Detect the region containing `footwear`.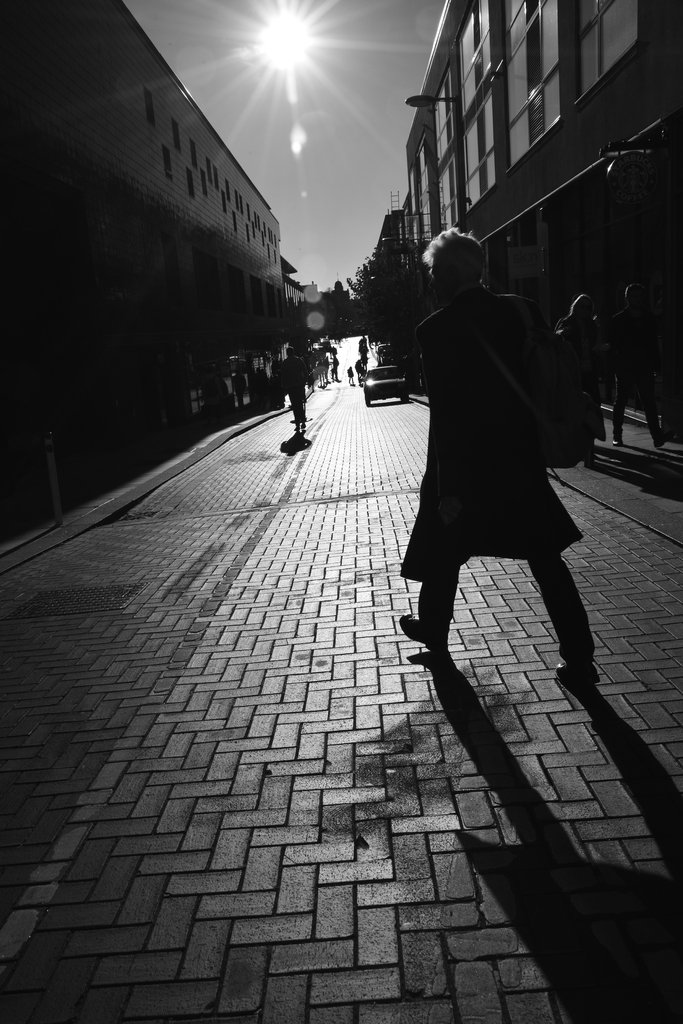
<bbox>658, 429, 668, 448</bbox>.
